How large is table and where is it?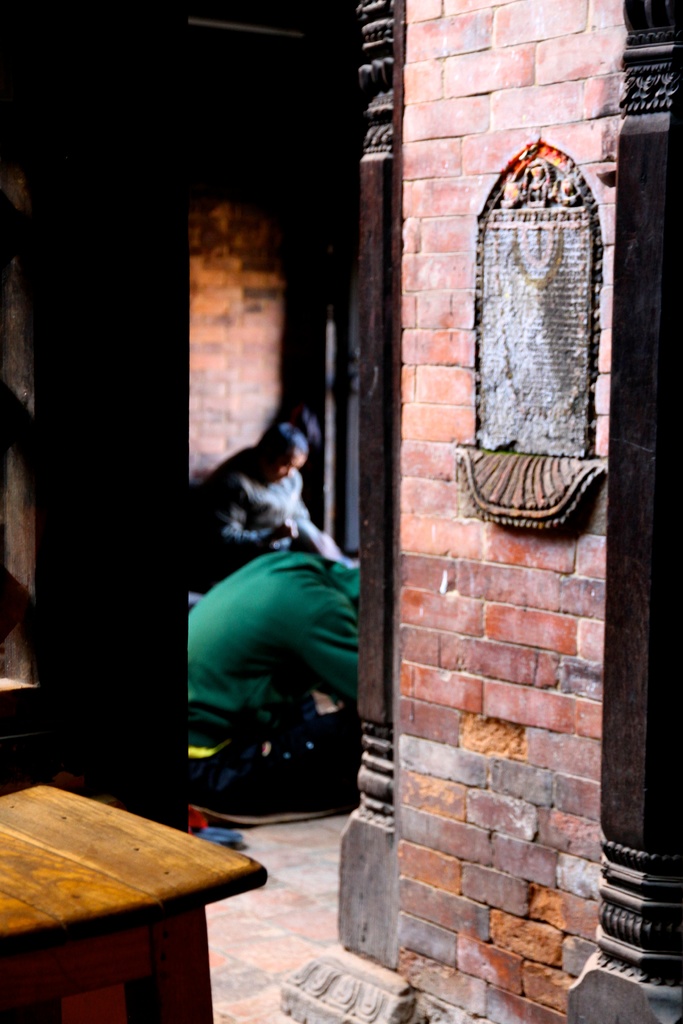
Bounding box: Rect(0, 764, 259, 1020).
